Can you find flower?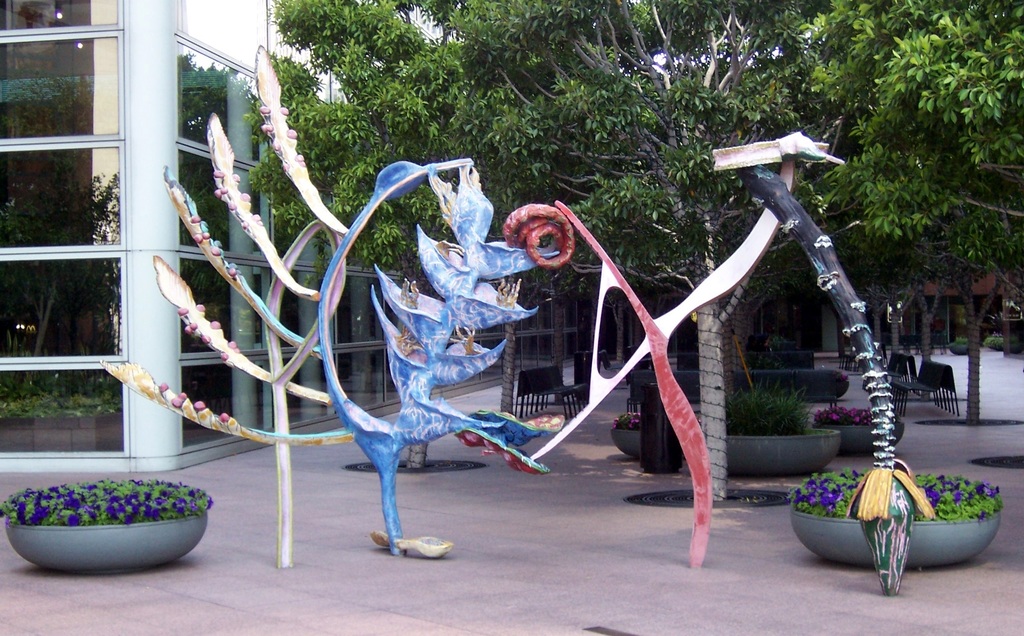
Yes, bounding box: 68, 514, 80, 528.
